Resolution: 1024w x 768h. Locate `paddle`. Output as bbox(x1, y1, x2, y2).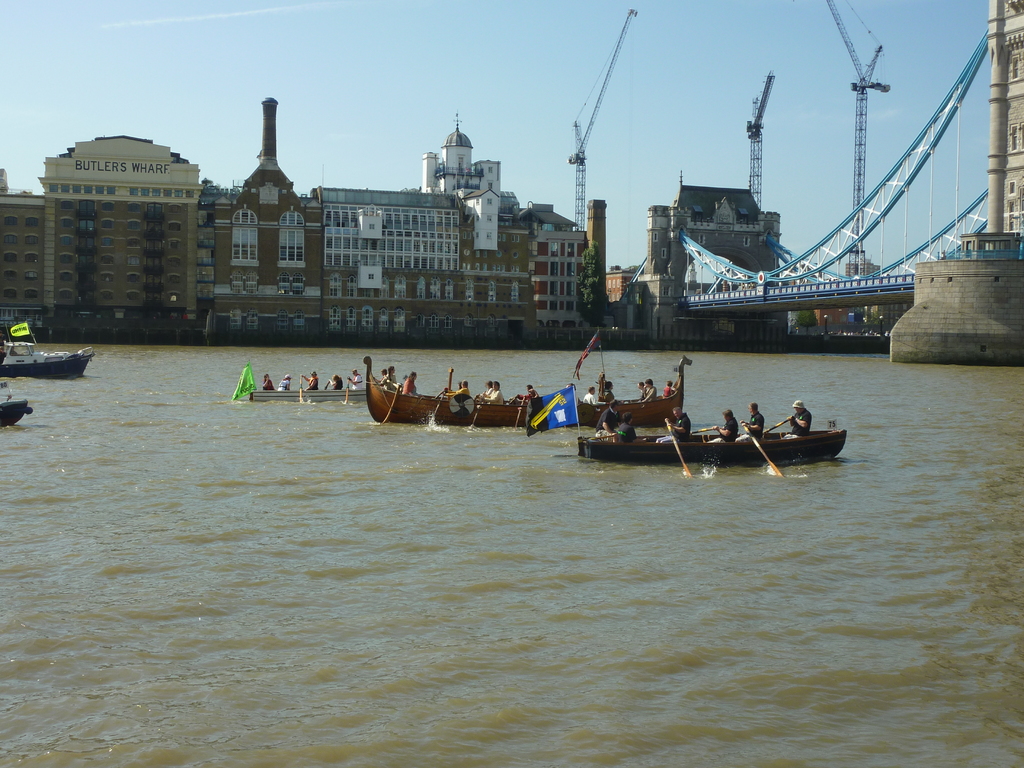
bbox(665, 418, 691, 474).
